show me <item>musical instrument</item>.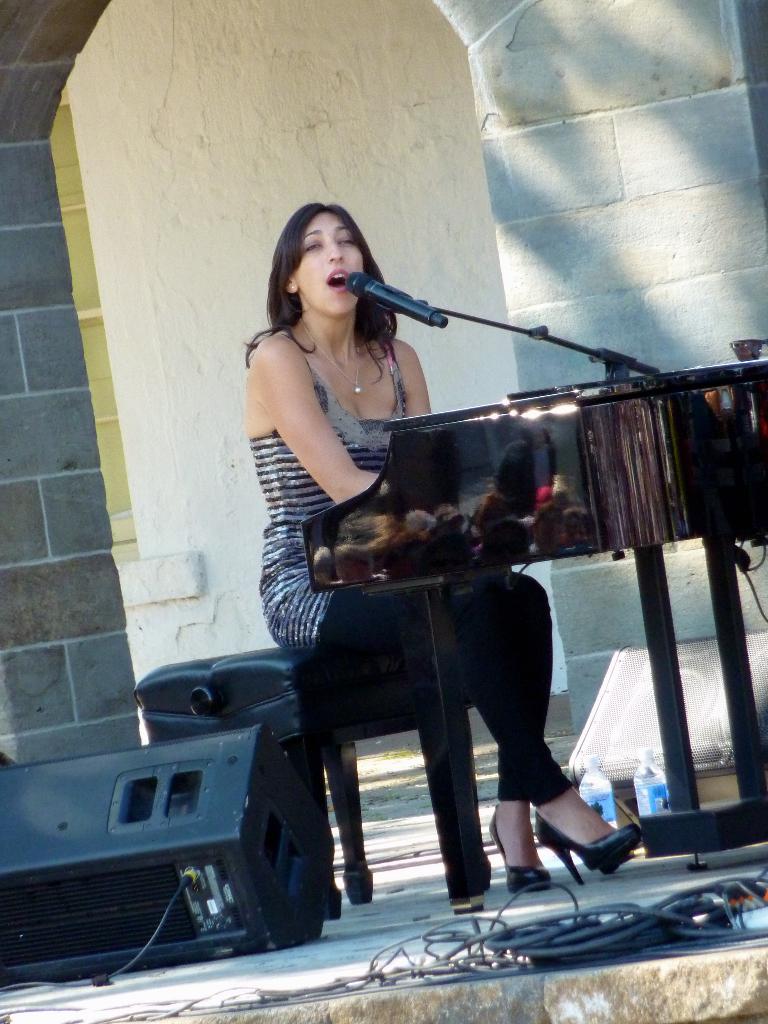
<item>musical instrument</item> is here: [left=298, top=344, right=685, bottom=641].
